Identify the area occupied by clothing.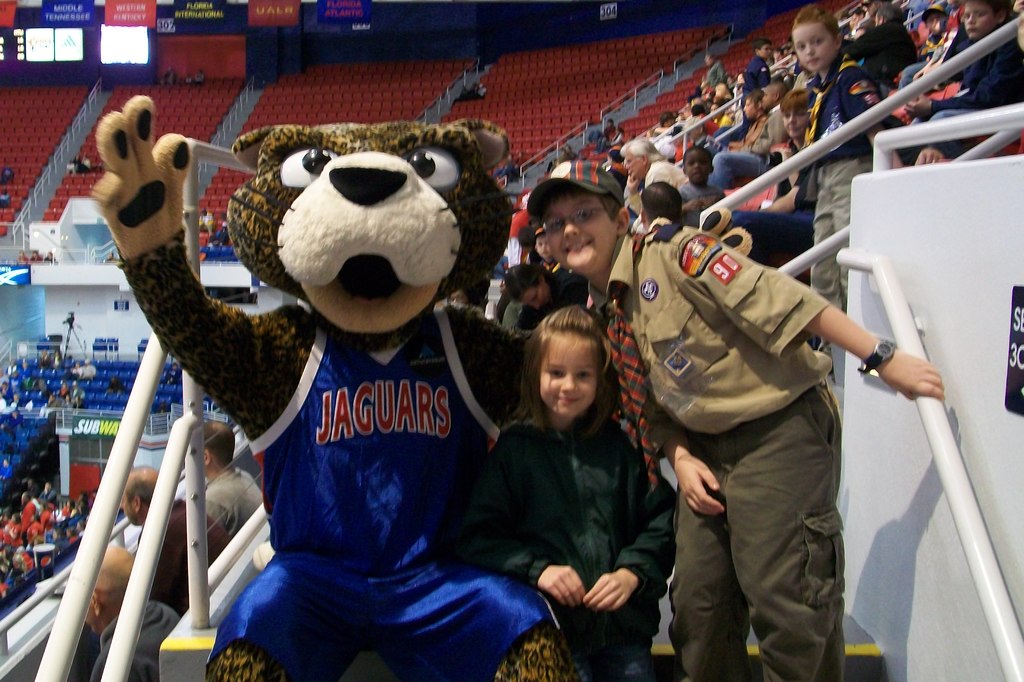
Area: bbox=(204, 459, 267, 534).
